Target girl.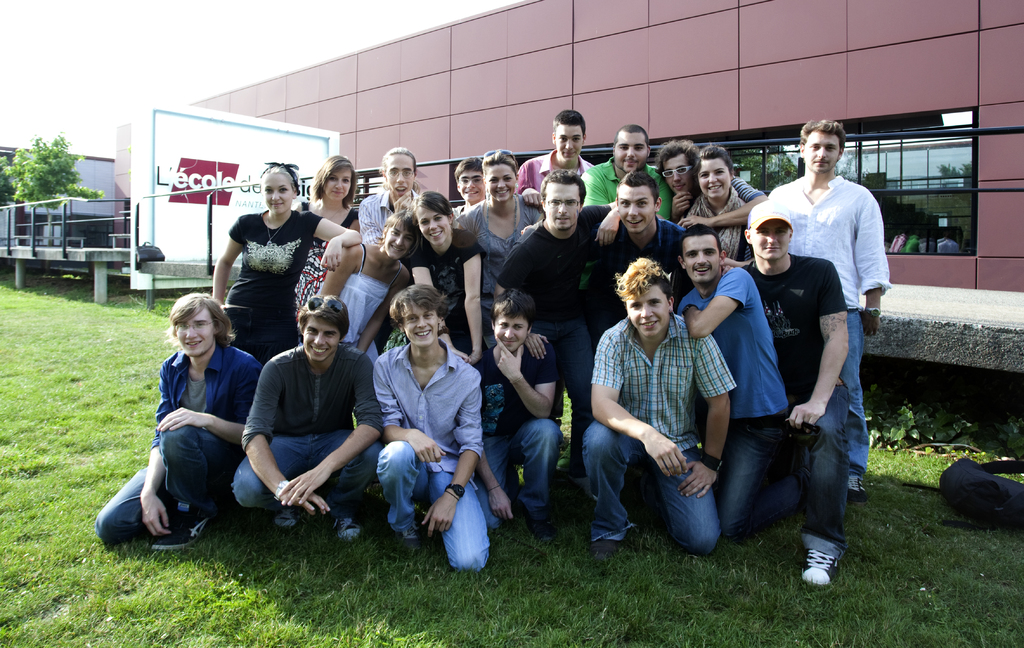
Target region: <box>414,198,481,369</box>.
